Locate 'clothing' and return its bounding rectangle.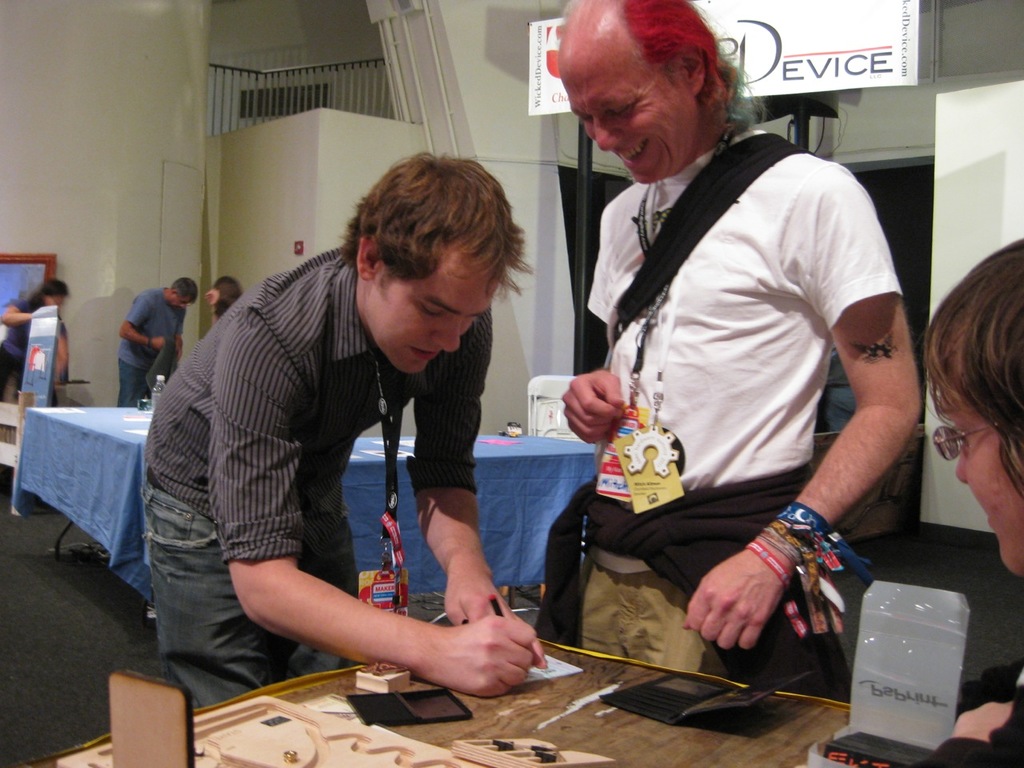
110/282/184/410.
